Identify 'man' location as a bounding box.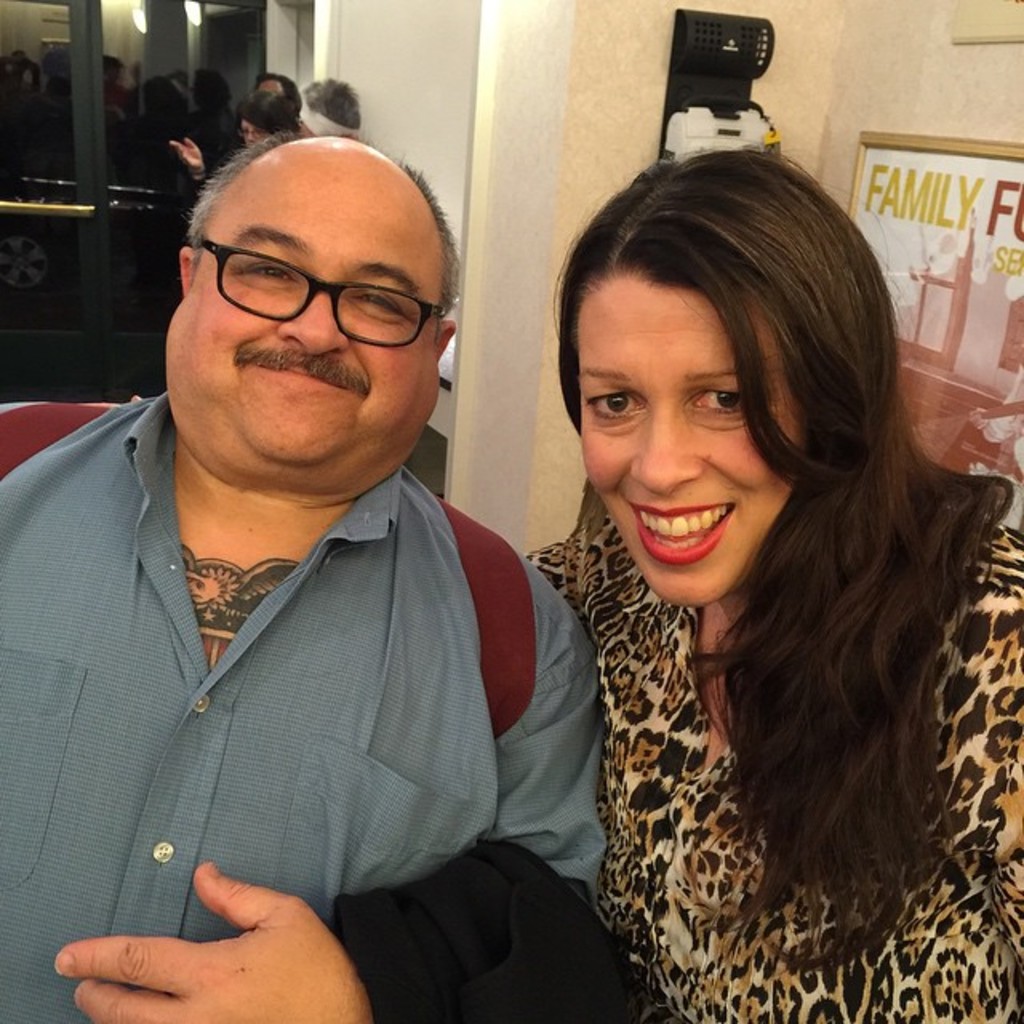
crop(0, 128, 600, 1022).
